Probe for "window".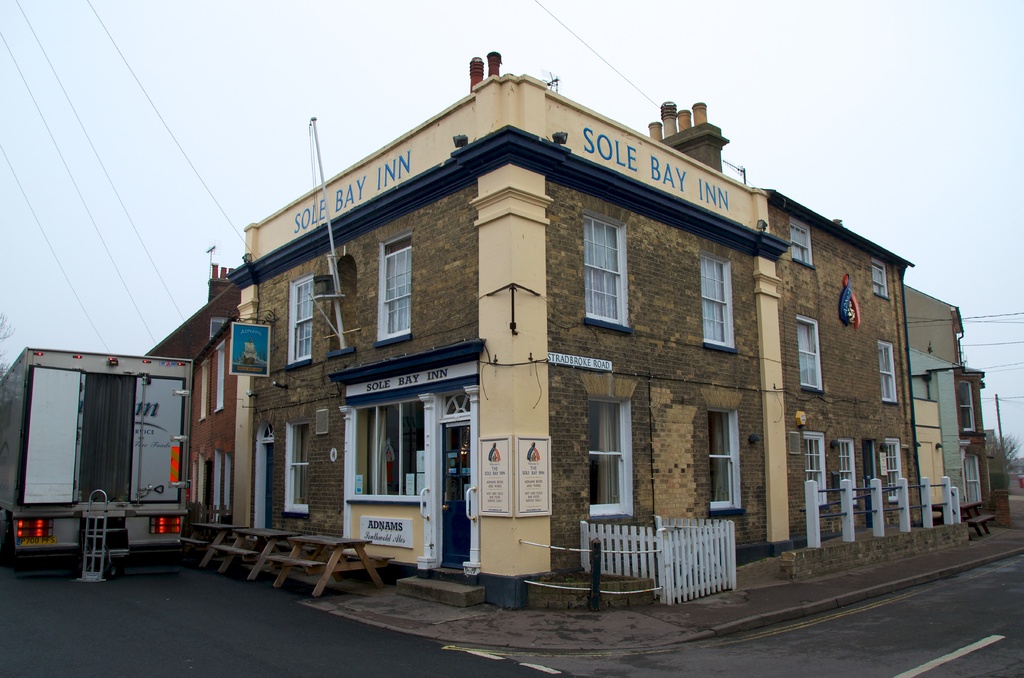
Probe result: BBox(790, 220, 816, 270).
